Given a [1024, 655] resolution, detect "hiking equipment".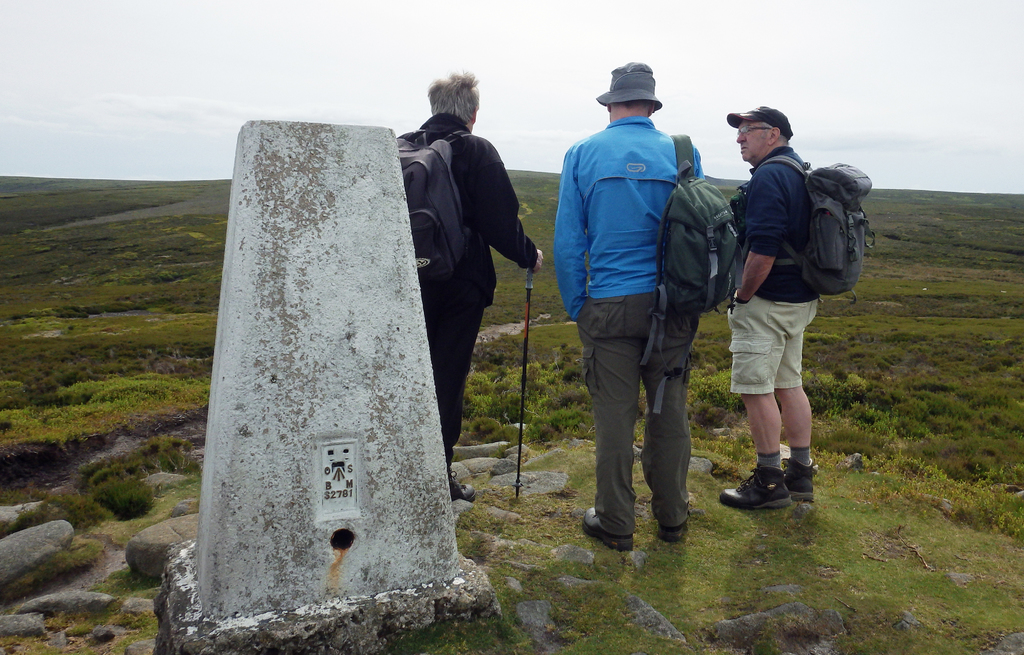
748:161:876:310.
